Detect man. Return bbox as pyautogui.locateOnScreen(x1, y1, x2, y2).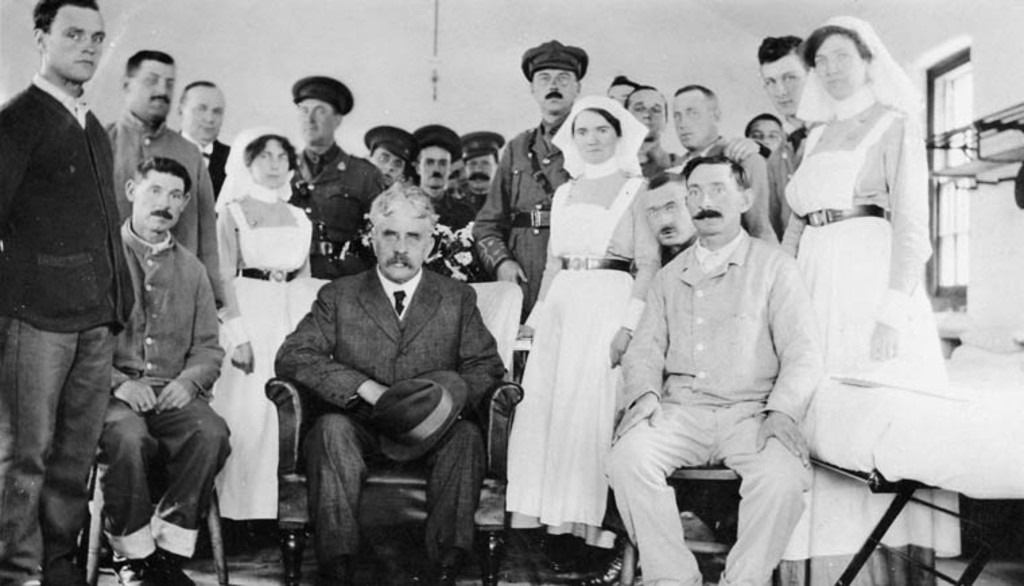
pyautogui.locateOnScreen(670, 81, 784, 248).
